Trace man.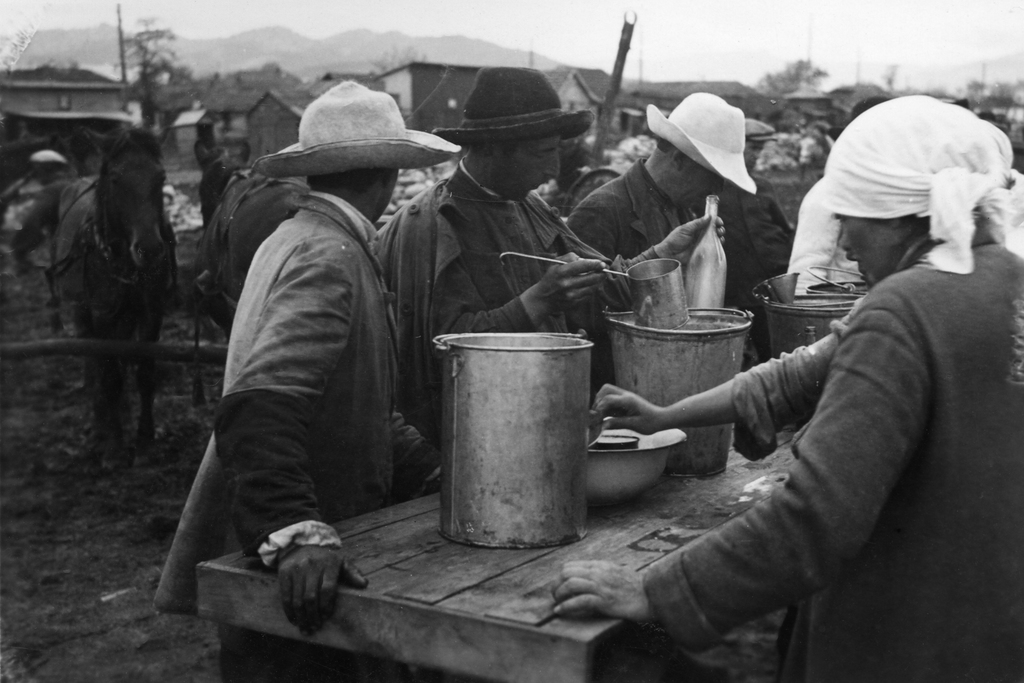
Traced to (x1=737, y1=115, x2=790, y2=287).
